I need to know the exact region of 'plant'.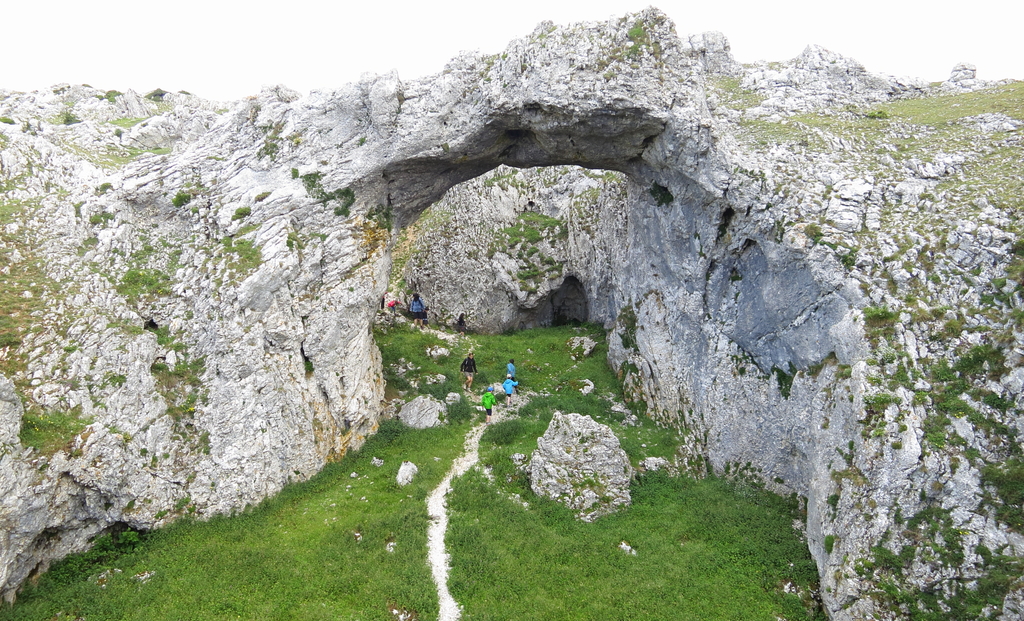
Region: 115/128/122/137.
